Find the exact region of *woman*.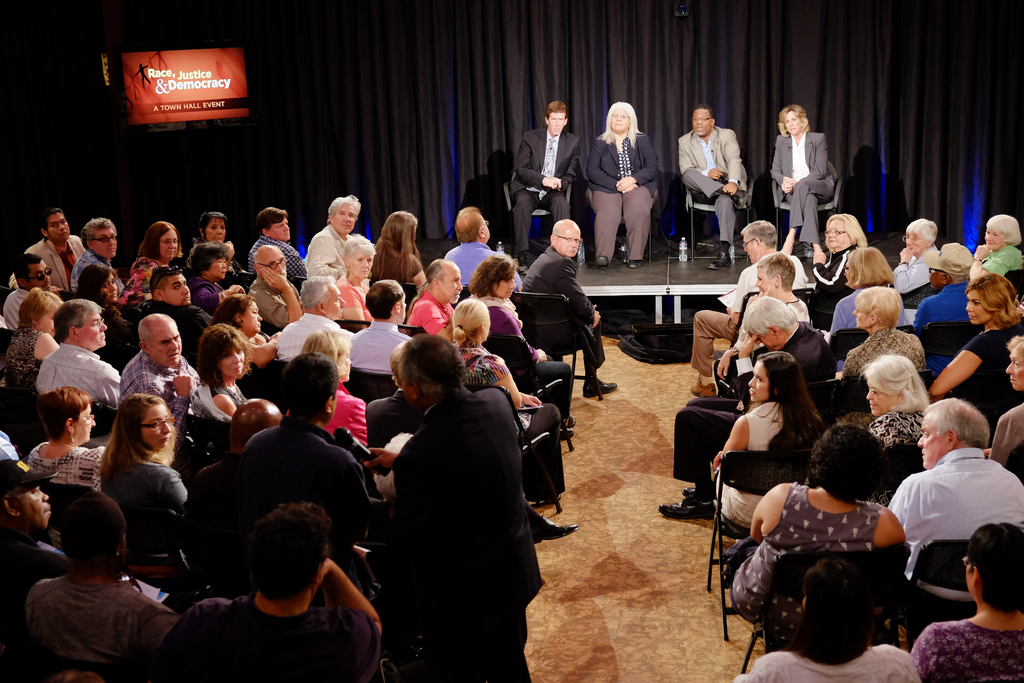
Exact region: {"x1": 769, "y1": 103, "x2": 844, "y2": 270}.
